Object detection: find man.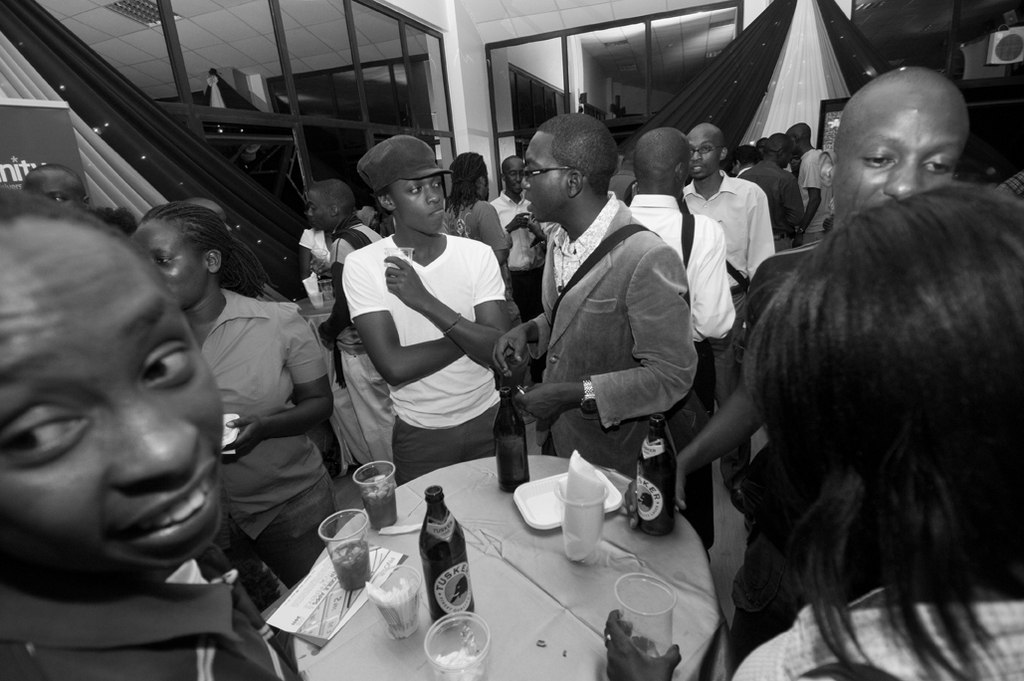
(794,152,802,178).
